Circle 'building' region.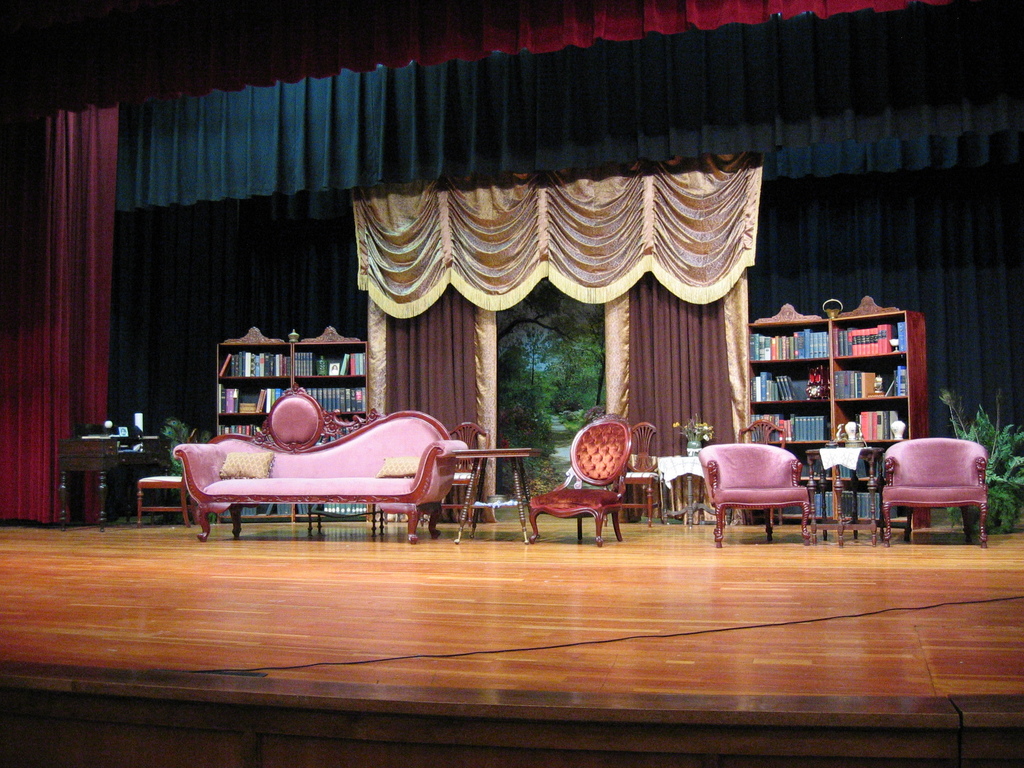
Region: 0/0/1023/767.
